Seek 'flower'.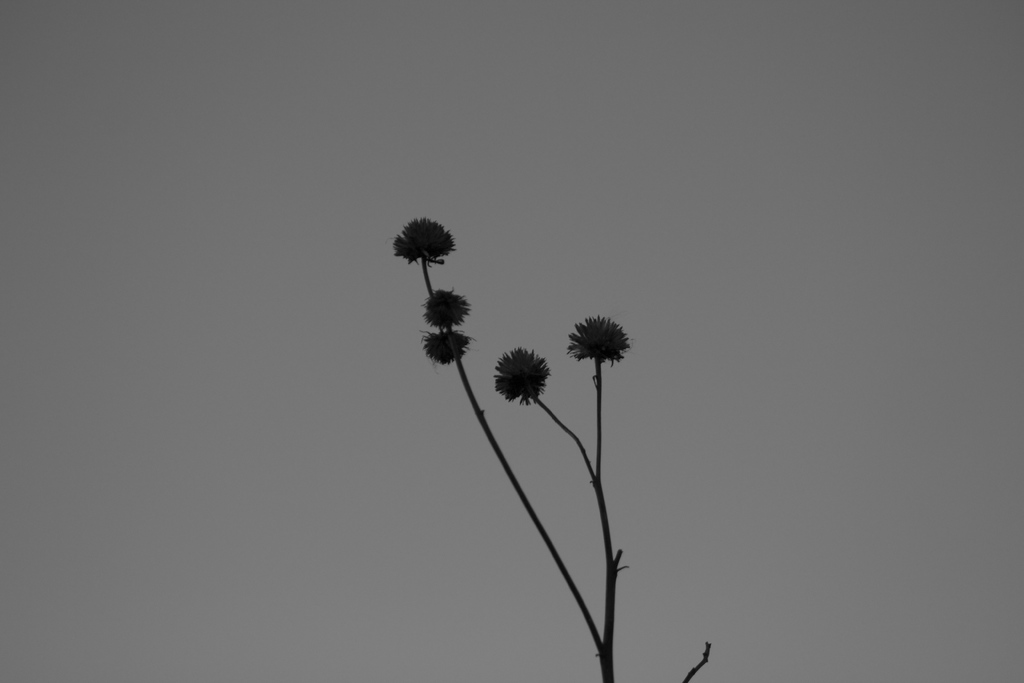
pyautogui.locateOnScreen(417, 322, 472, 369).
